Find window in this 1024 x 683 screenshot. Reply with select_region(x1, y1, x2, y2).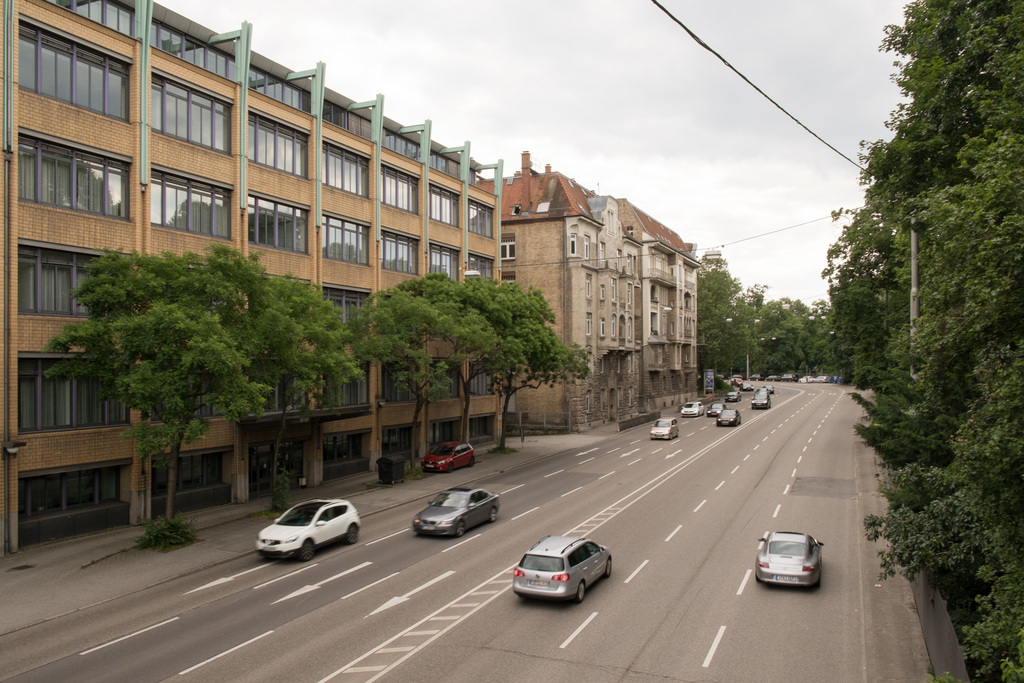
select_region(321, 136, 371, 199).
